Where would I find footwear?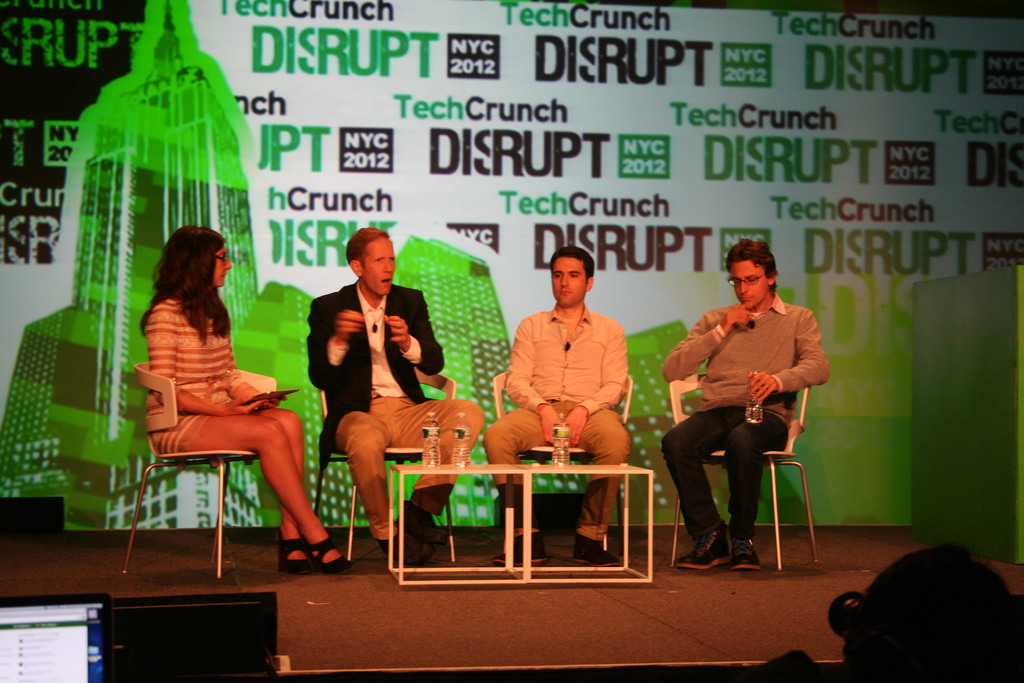
At 566 529 626 573.
